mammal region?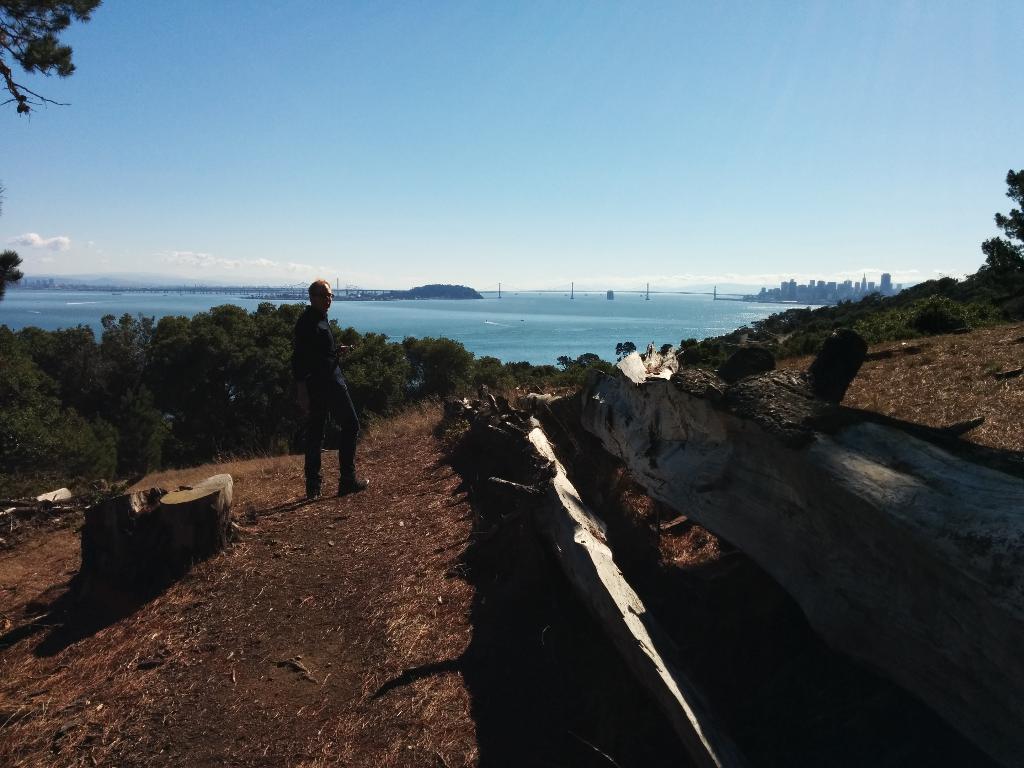
pyautogui.locateOnScreen(274, 281, 348, 503)
